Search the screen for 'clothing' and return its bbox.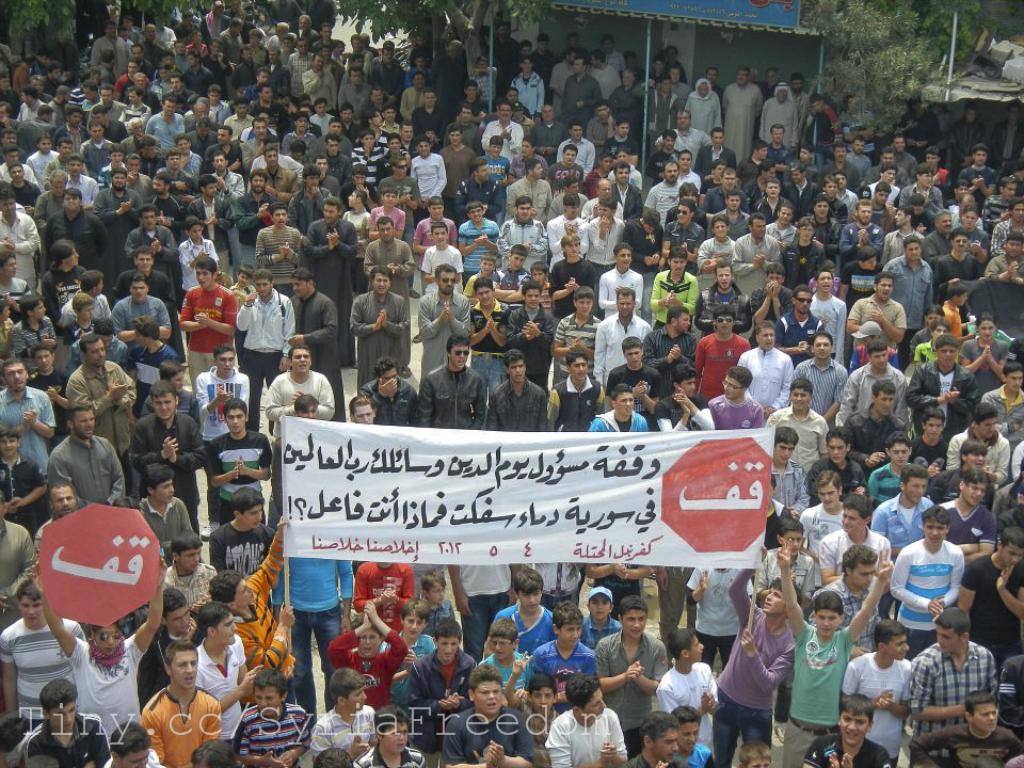
Found: detection(590, 556, 644, 601).
